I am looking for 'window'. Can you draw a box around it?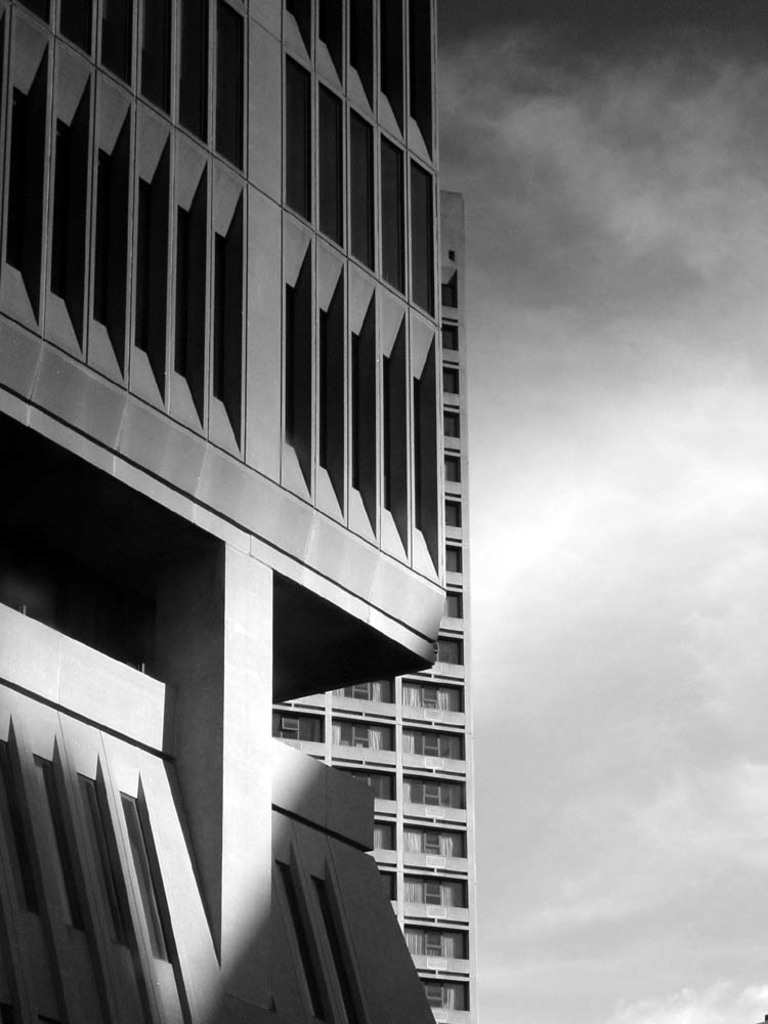
Sure, the bounding box is {"left": 394, "top": 728, "right": 467, "bottom": 759}.
